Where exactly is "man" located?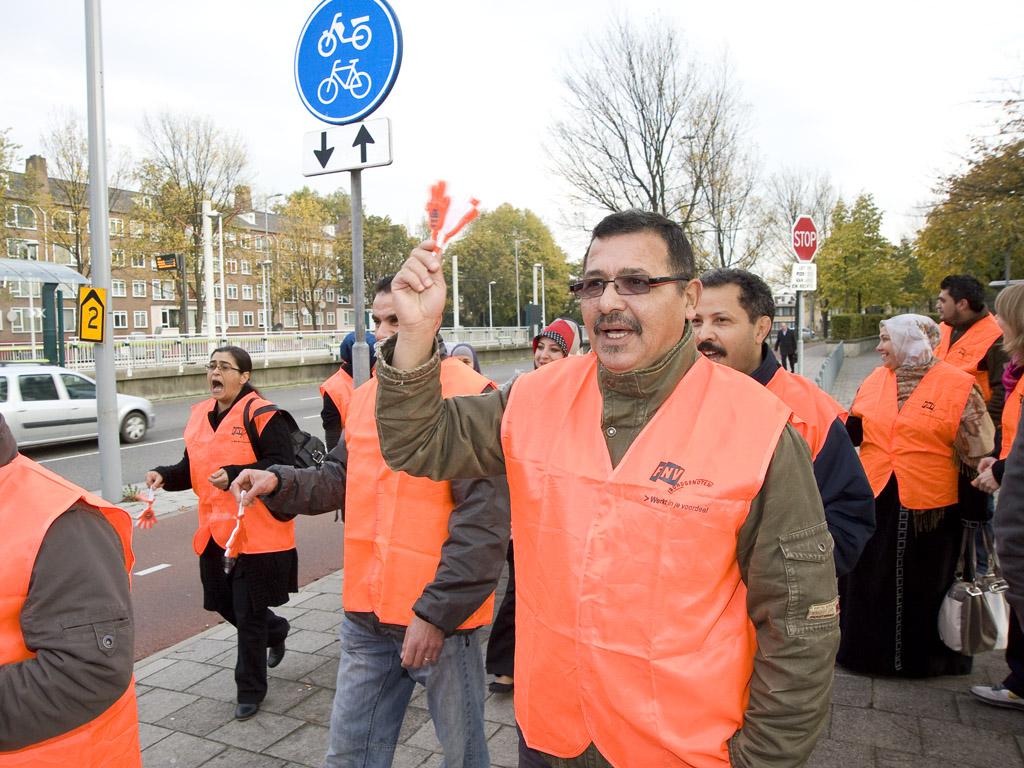
Its bounding box is 297/240/522/758.
